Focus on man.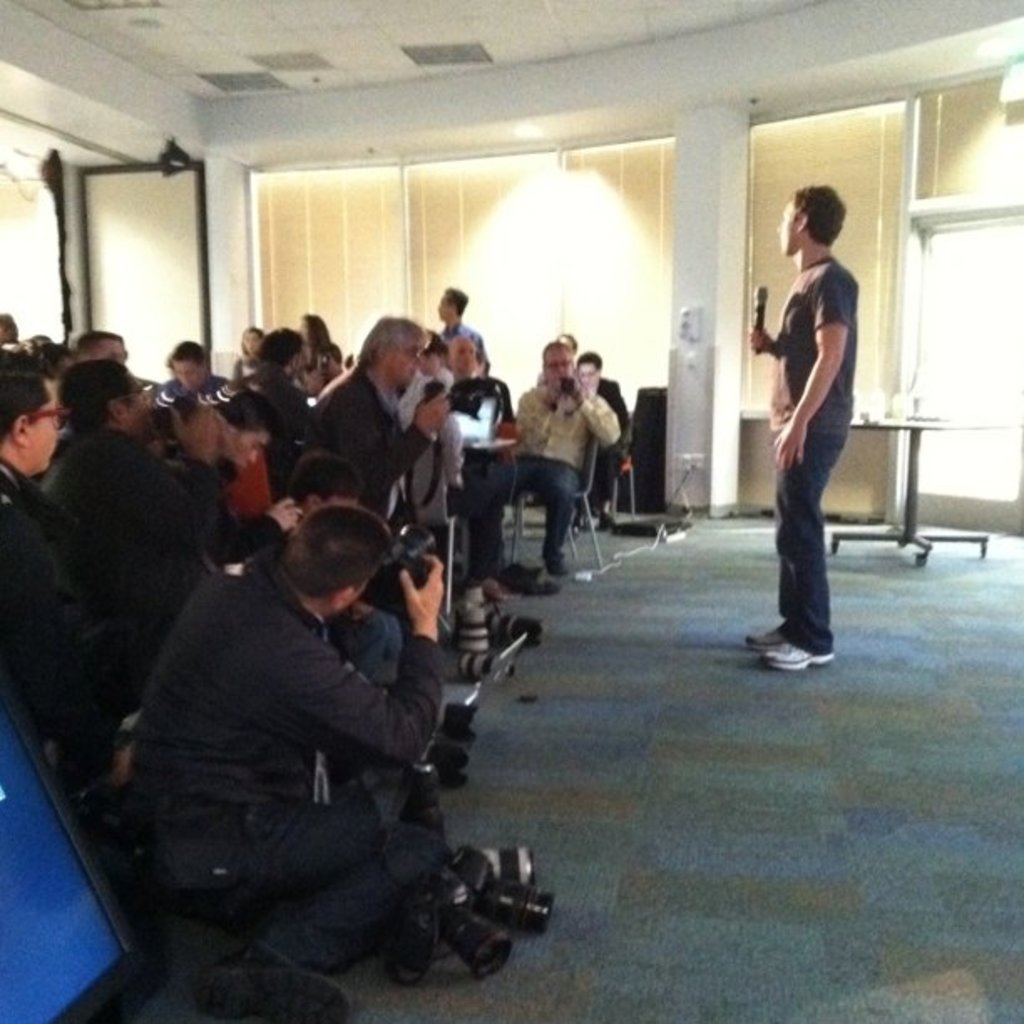
Focused at <bbox>308, 316, 448, 540</bbox>.
